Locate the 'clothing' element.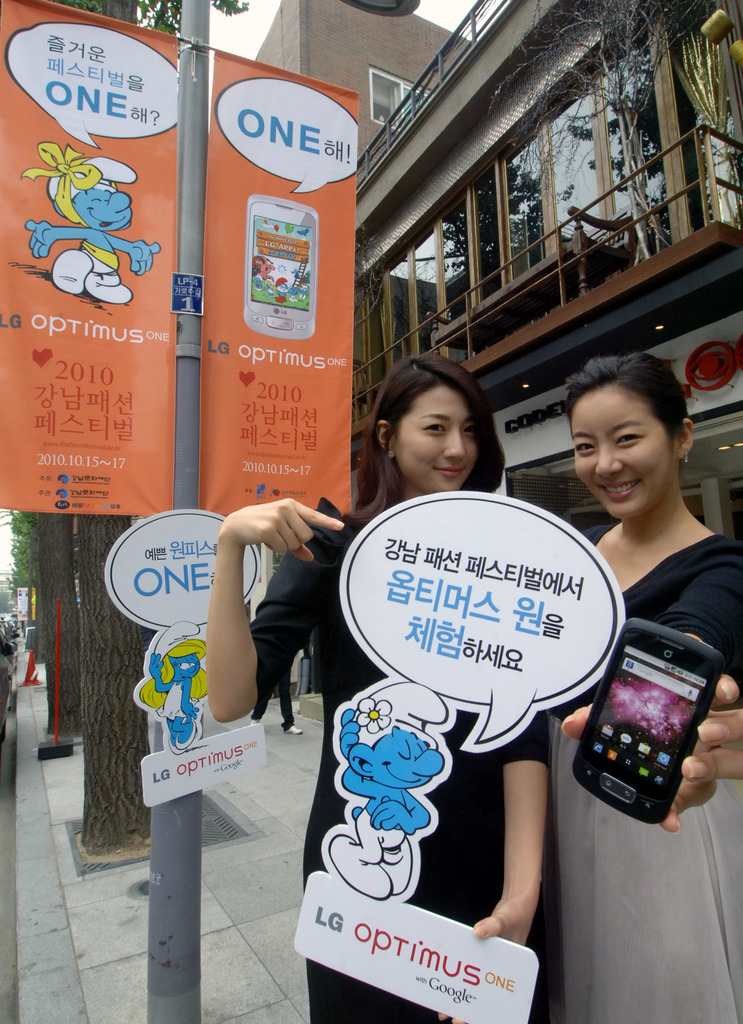
Element bbox: rect(536, 516, 742, 1015).
